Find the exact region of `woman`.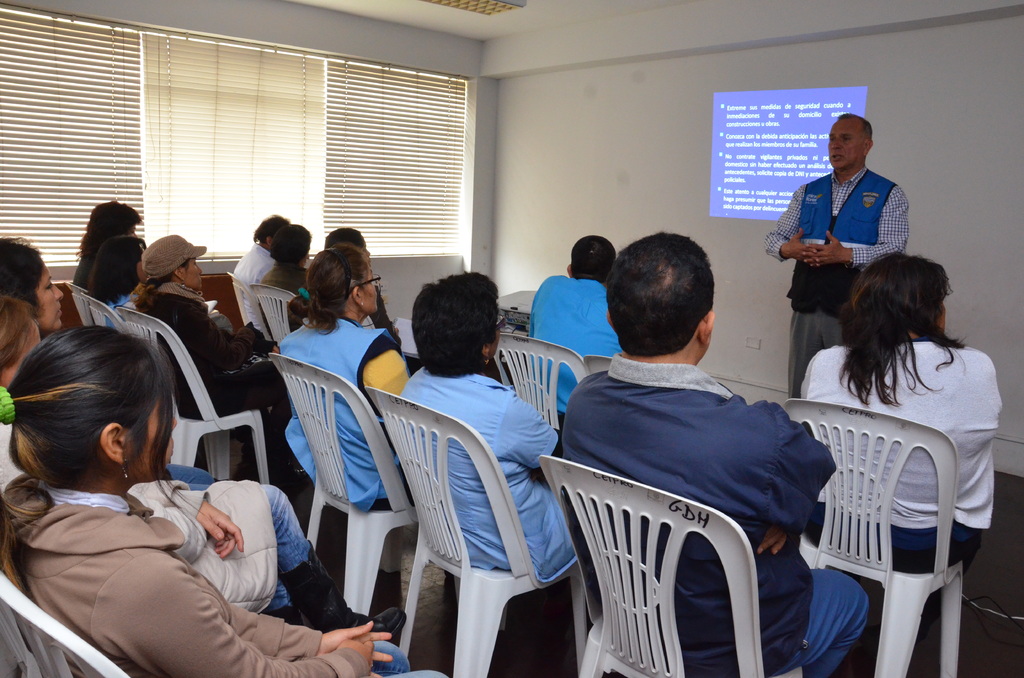
Exact region: 287 243 418 511.
